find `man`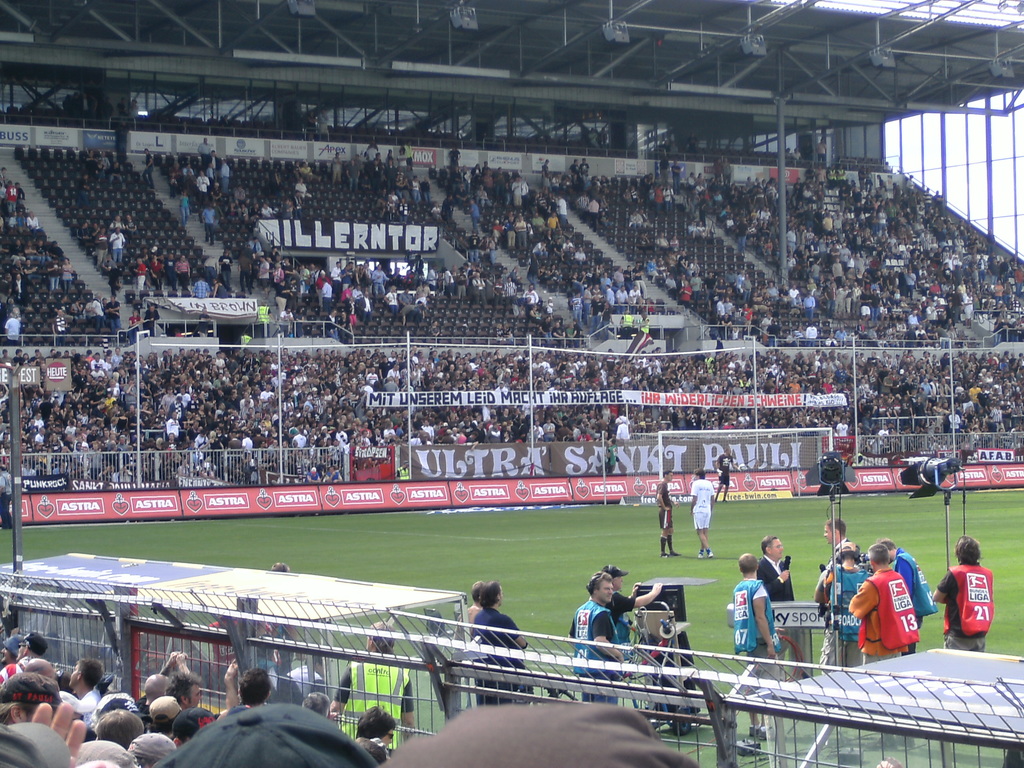
49/239/65/264
